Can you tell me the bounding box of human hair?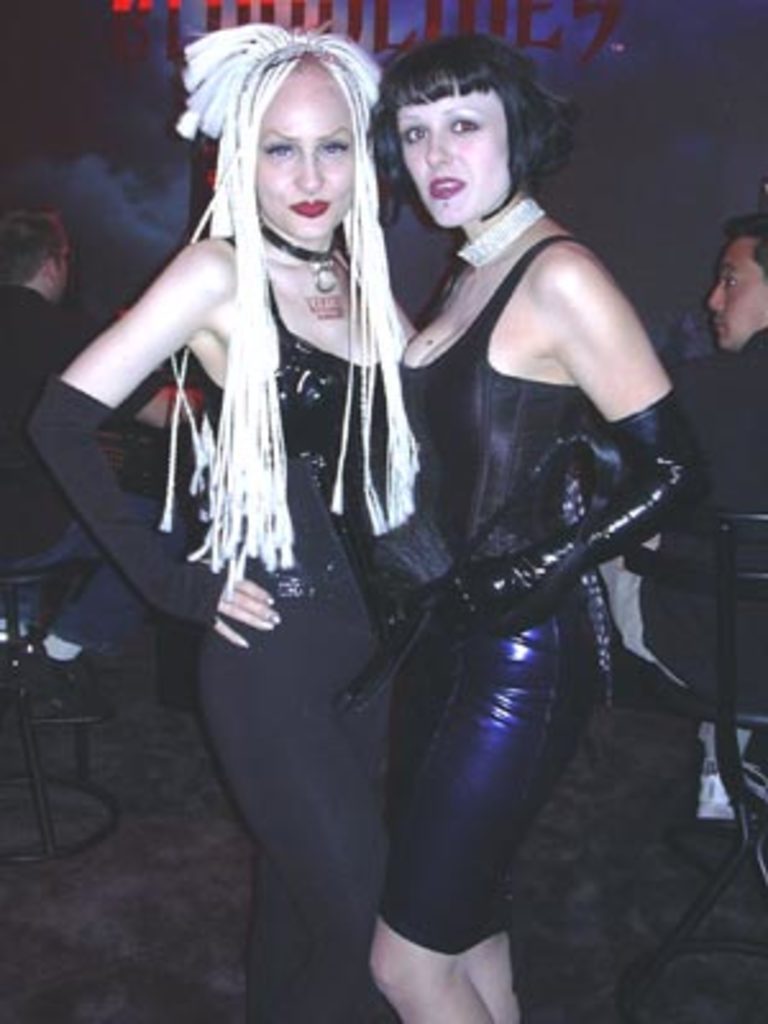
159, 31, 417, 594.
